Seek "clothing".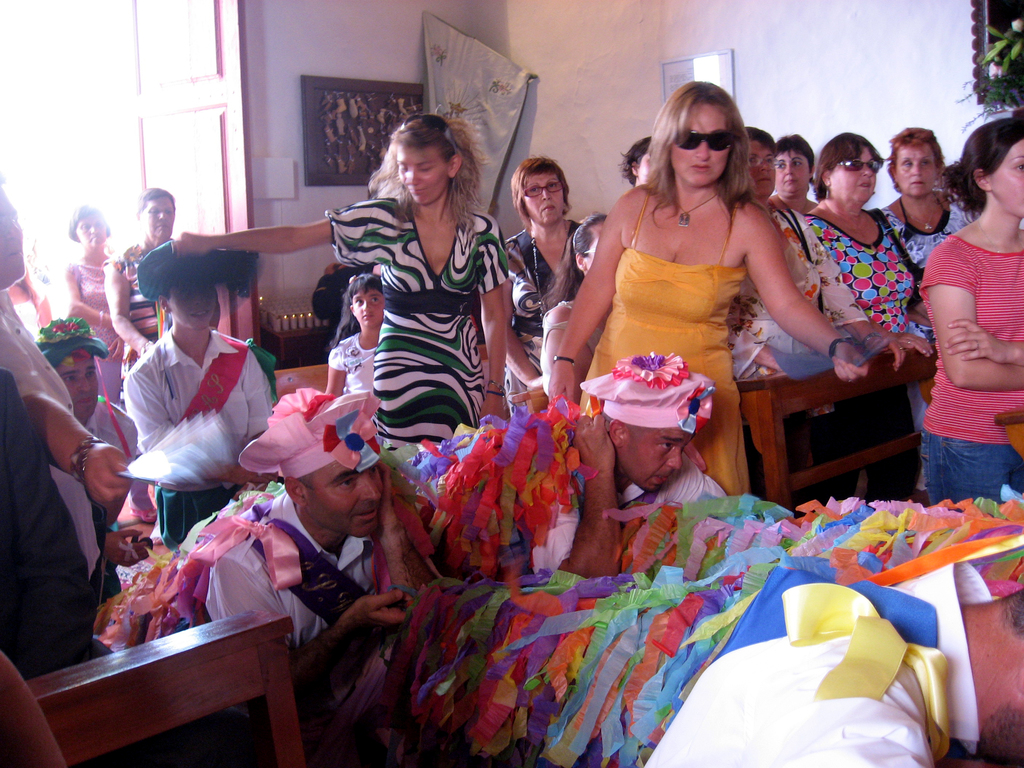
l=0, t=371, r=97, b=691.
